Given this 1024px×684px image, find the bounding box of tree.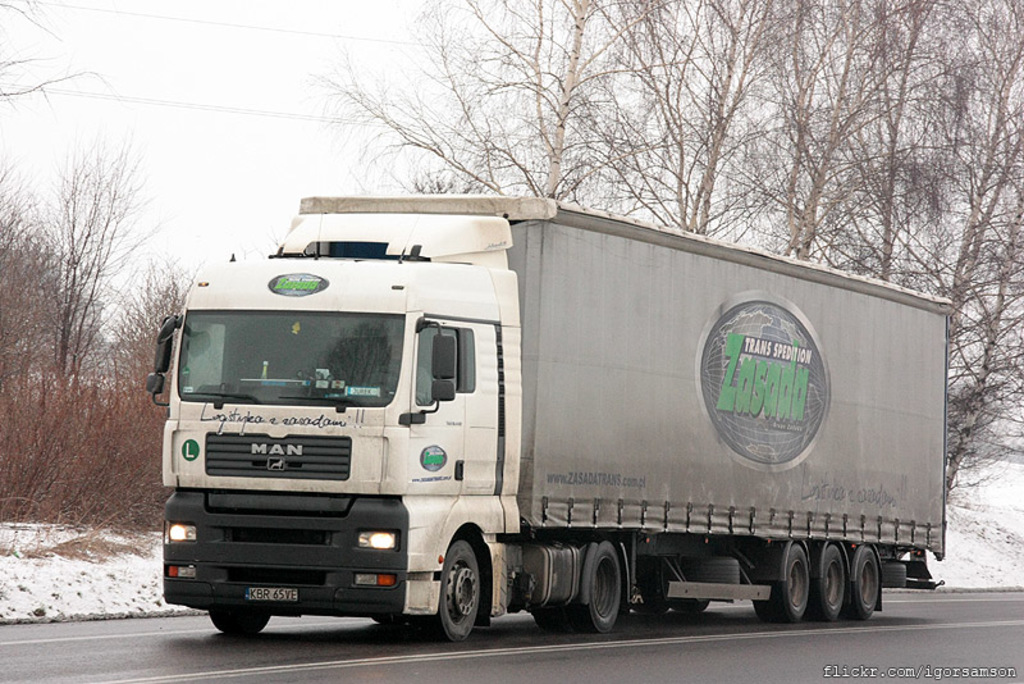
(x1=596, y1=0, x2=808, y2=252).
